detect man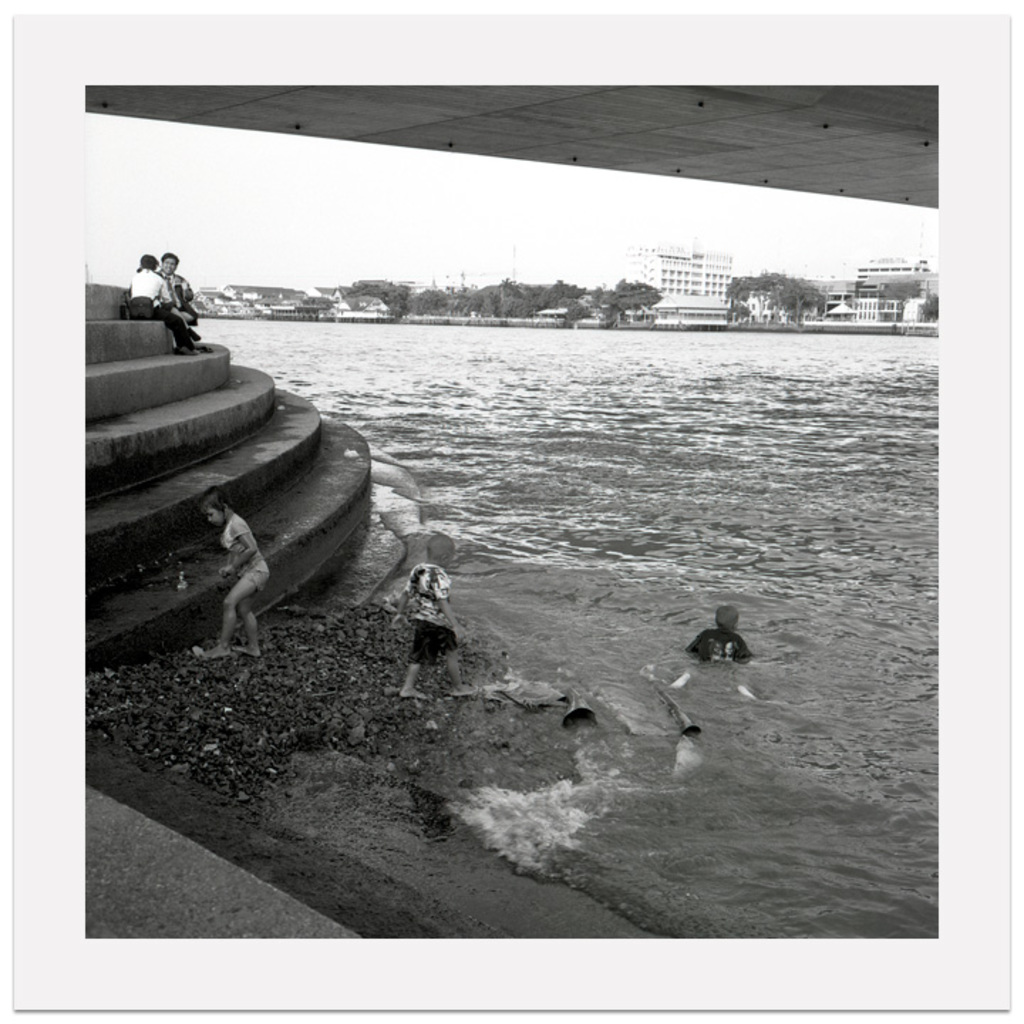
156, 249, 206, 348
